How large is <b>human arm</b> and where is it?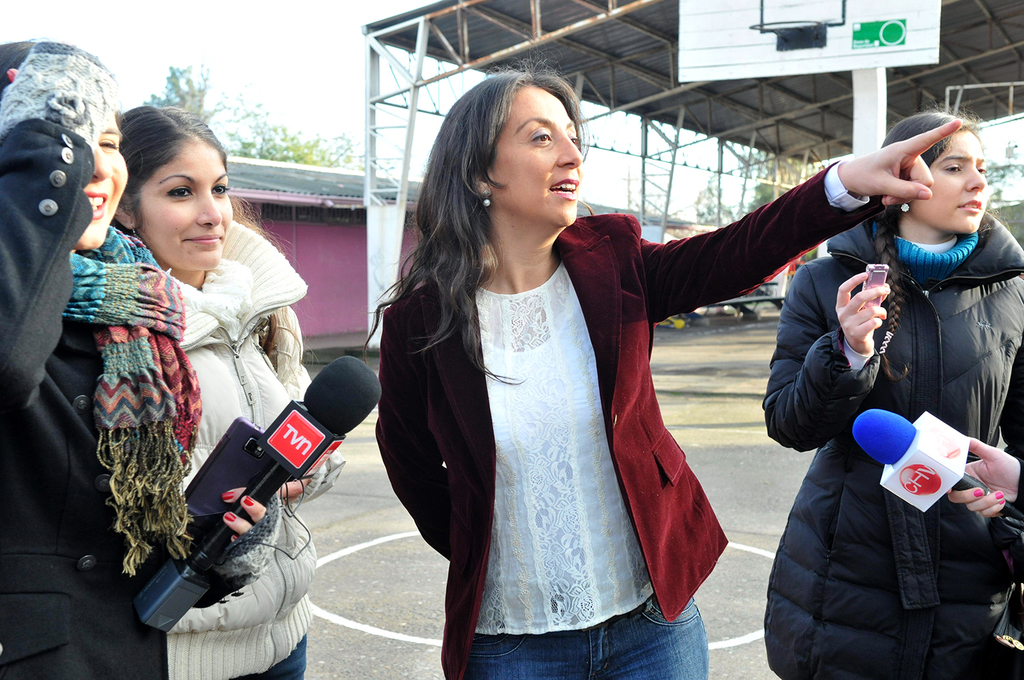
Bounding box: (x1=375, y1=290, x2=466, y2=553).
